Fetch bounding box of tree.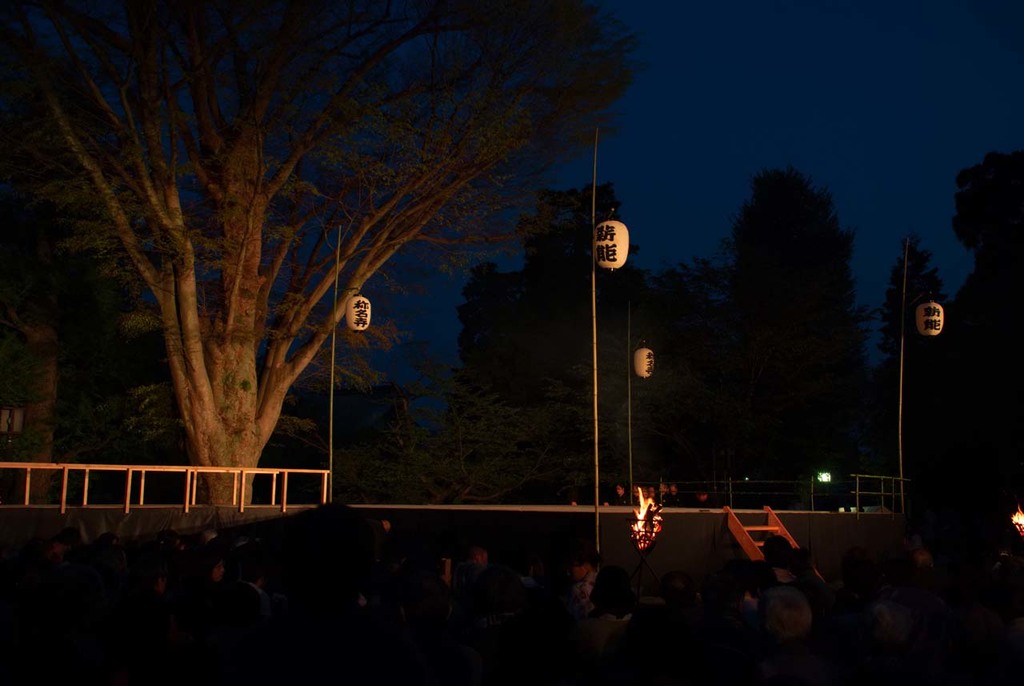
Bbox: x1=873 y1=231 x2=948 y2=363.
